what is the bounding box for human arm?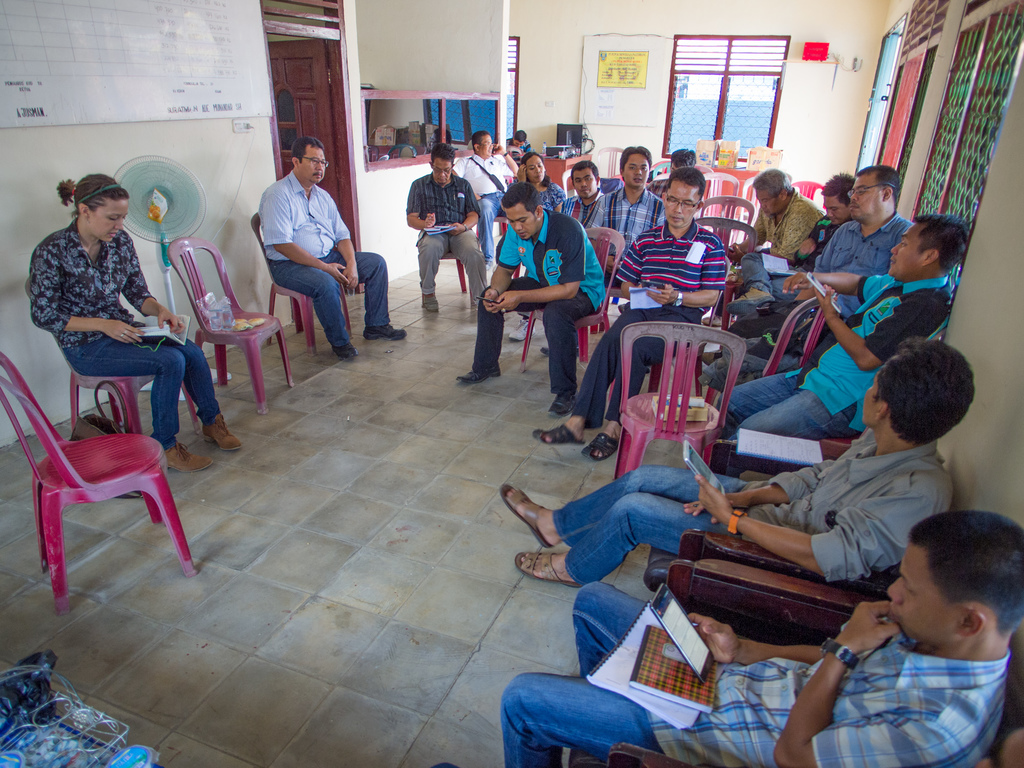
675, 435, 878, 519.
